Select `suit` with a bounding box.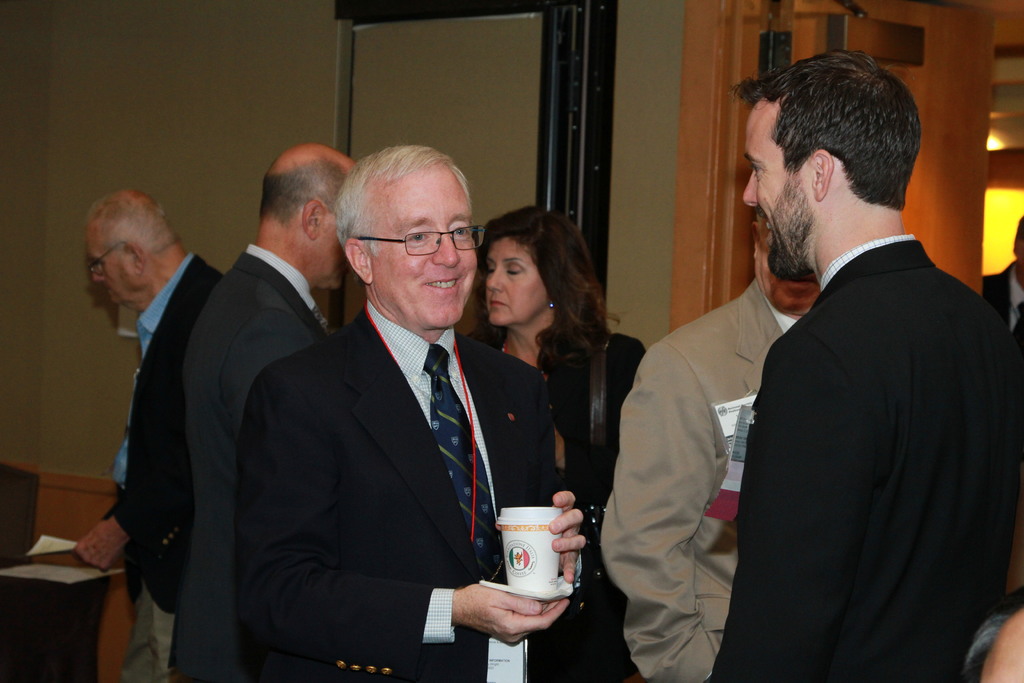
601 276 785 682.
